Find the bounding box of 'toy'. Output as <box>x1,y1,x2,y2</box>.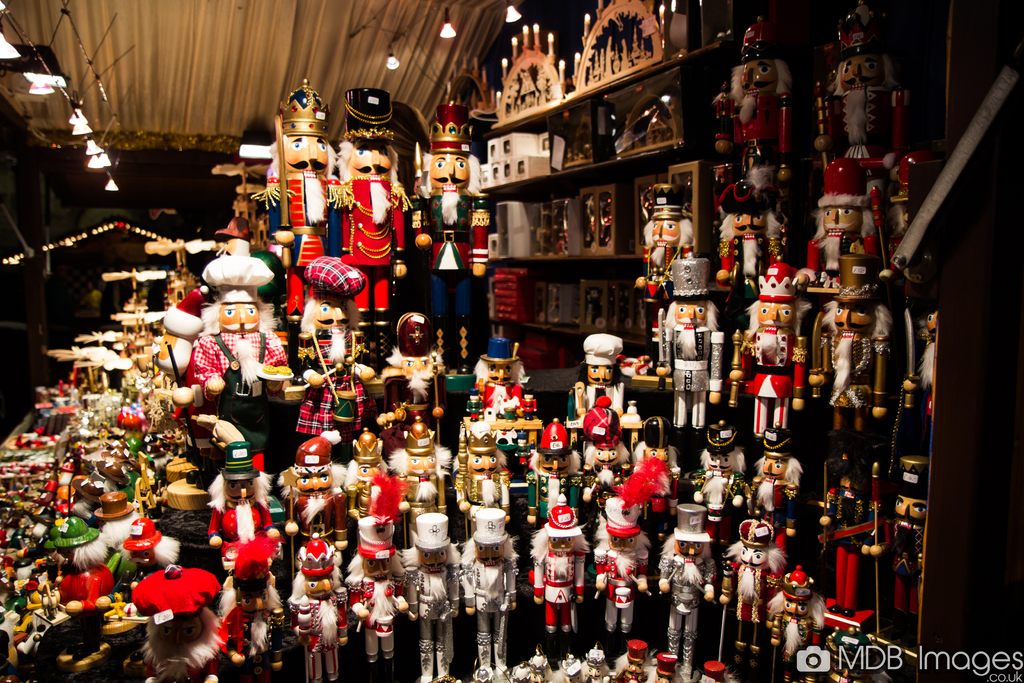
<box>416,514,471,682</box>.
